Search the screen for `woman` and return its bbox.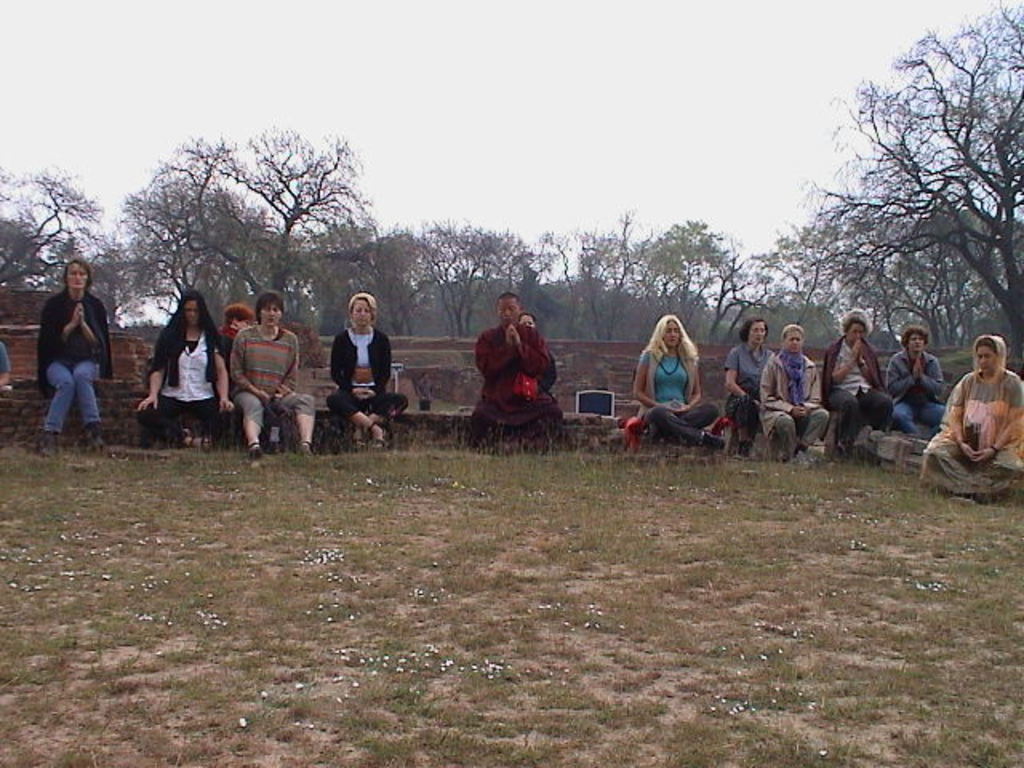
Found: pyautogui.locateOnScreen(325, 291, 410, 456).
